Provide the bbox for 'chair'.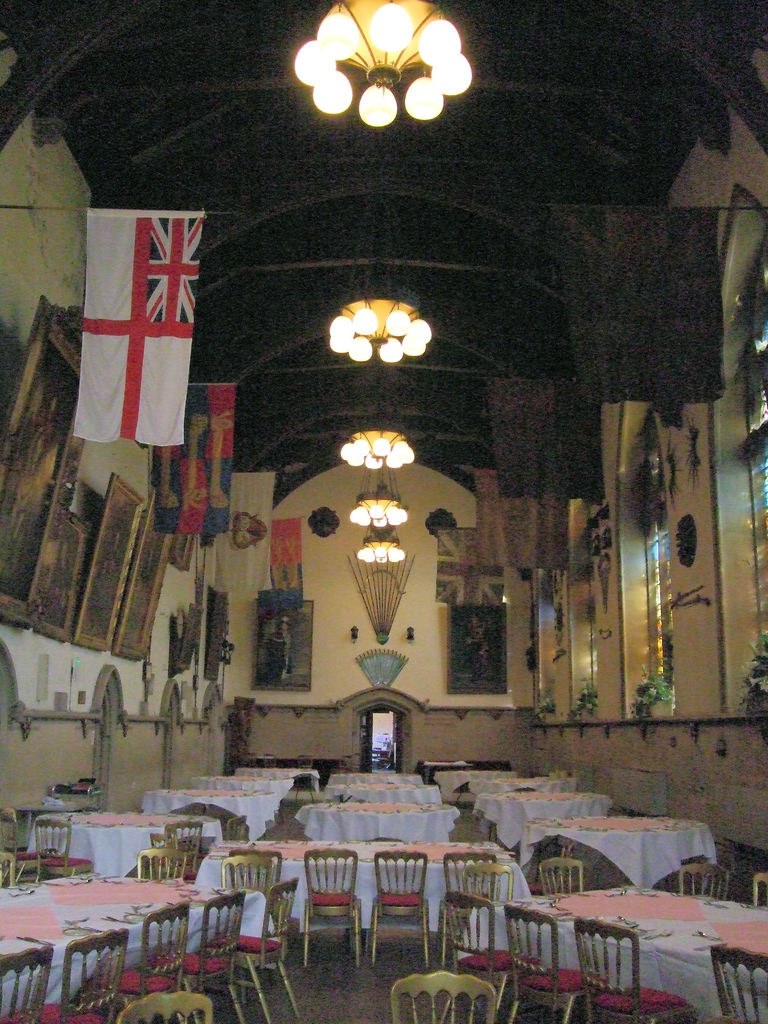
(166,817,205,872).
